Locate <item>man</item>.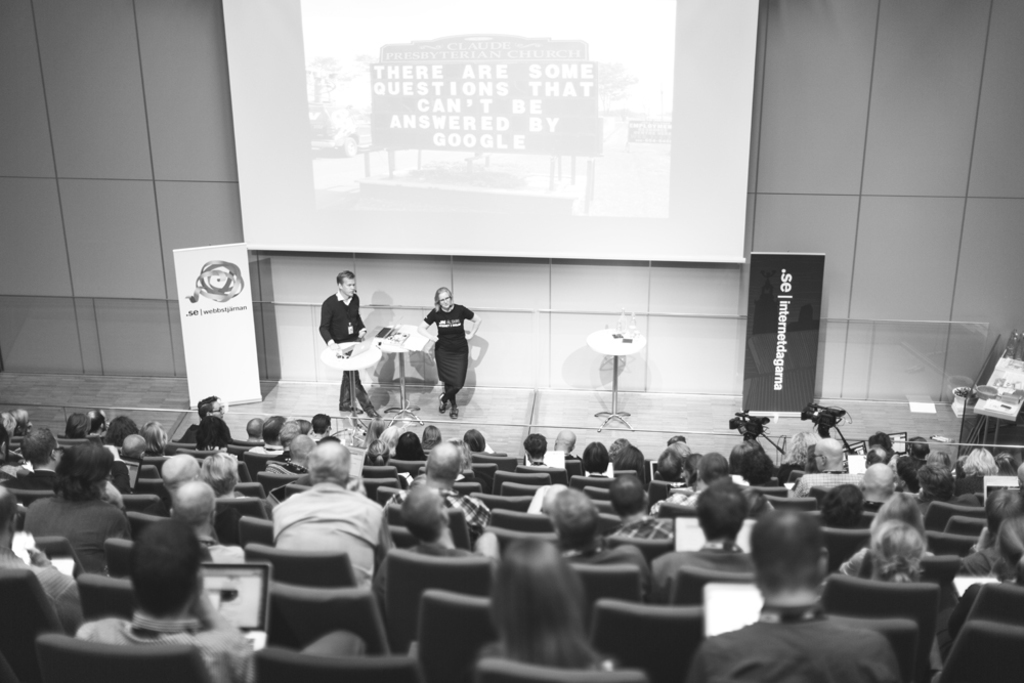
Bounding box: {"left": 262, "top": 432, "right": 394, "bottom": 642}.
